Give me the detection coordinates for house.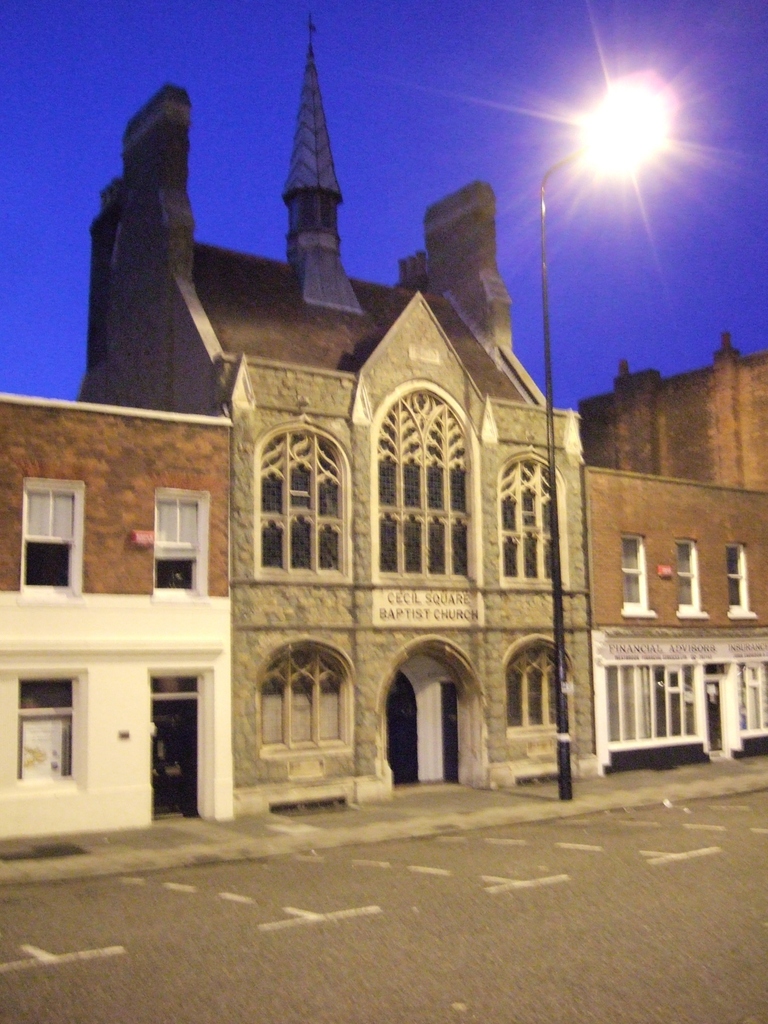
<bbox>0, 337, 282, 841</bbox>.
